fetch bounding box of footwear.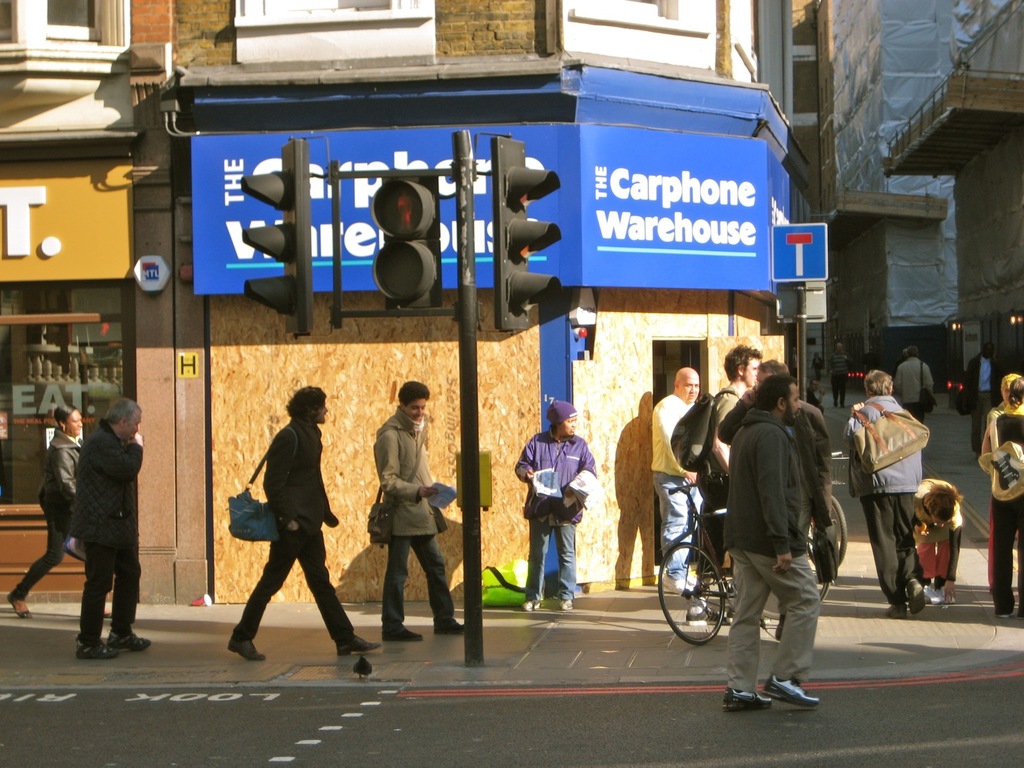
Bbox: [x1=687, y1=607, x2=730, y2=621].
